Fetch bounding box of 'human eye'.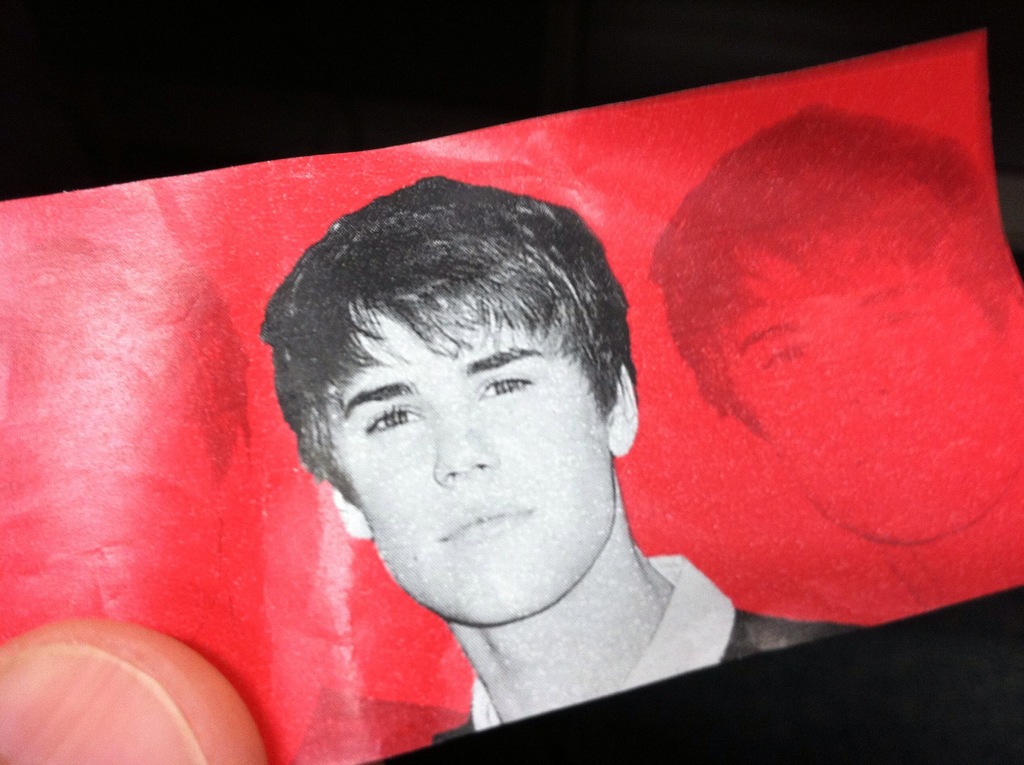
Bbox: <region>364, 396, 424, 433</region>.
